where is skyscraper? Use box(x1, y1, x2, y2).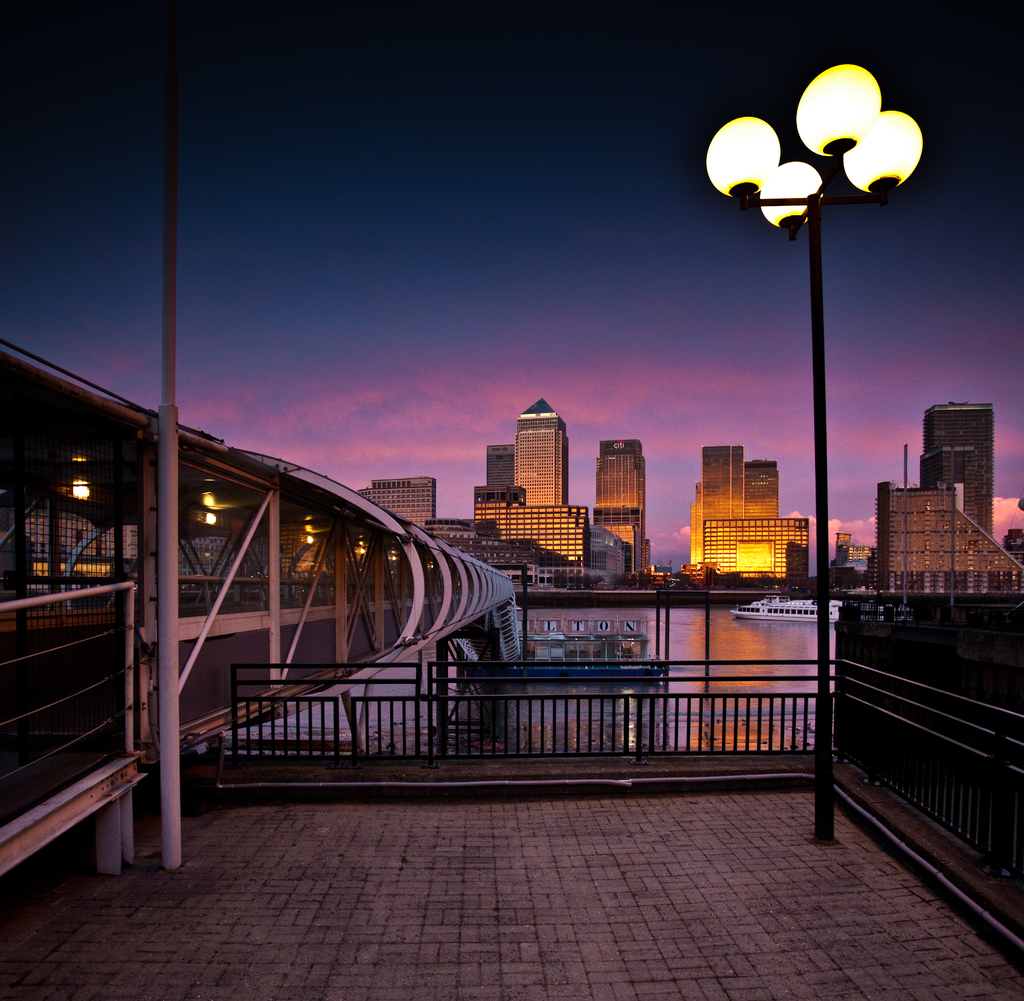
box(471, 398, 588, 564).
